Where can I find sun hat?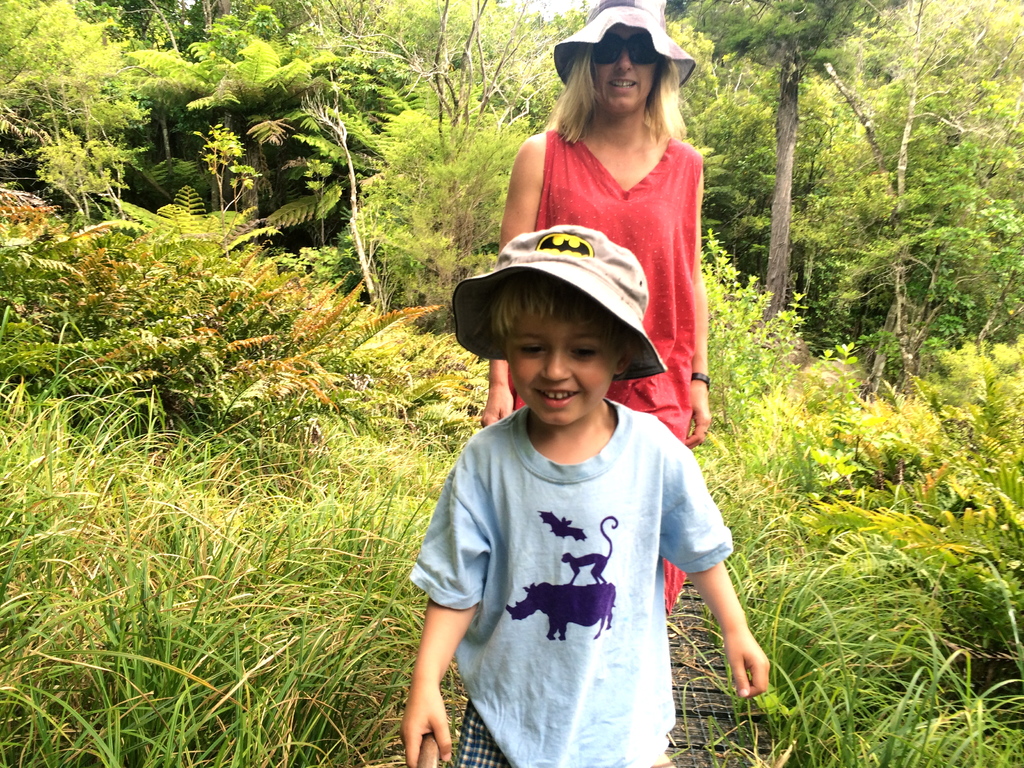
You can find it at <region>445, 225, 668, 386</region>.
